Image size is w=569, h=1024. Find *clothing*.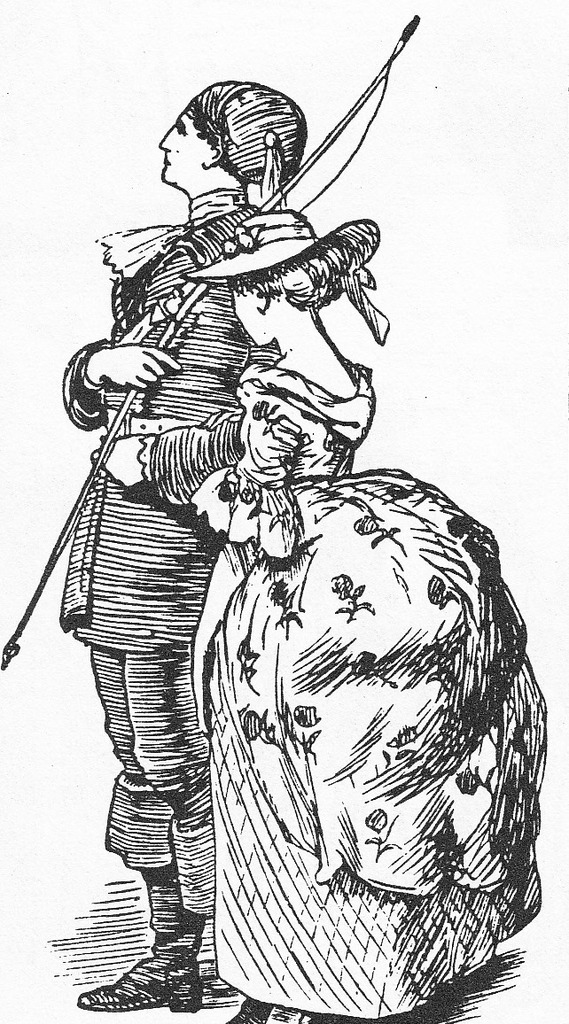
[x1=61, y1=202, x2=278, y2=652].
